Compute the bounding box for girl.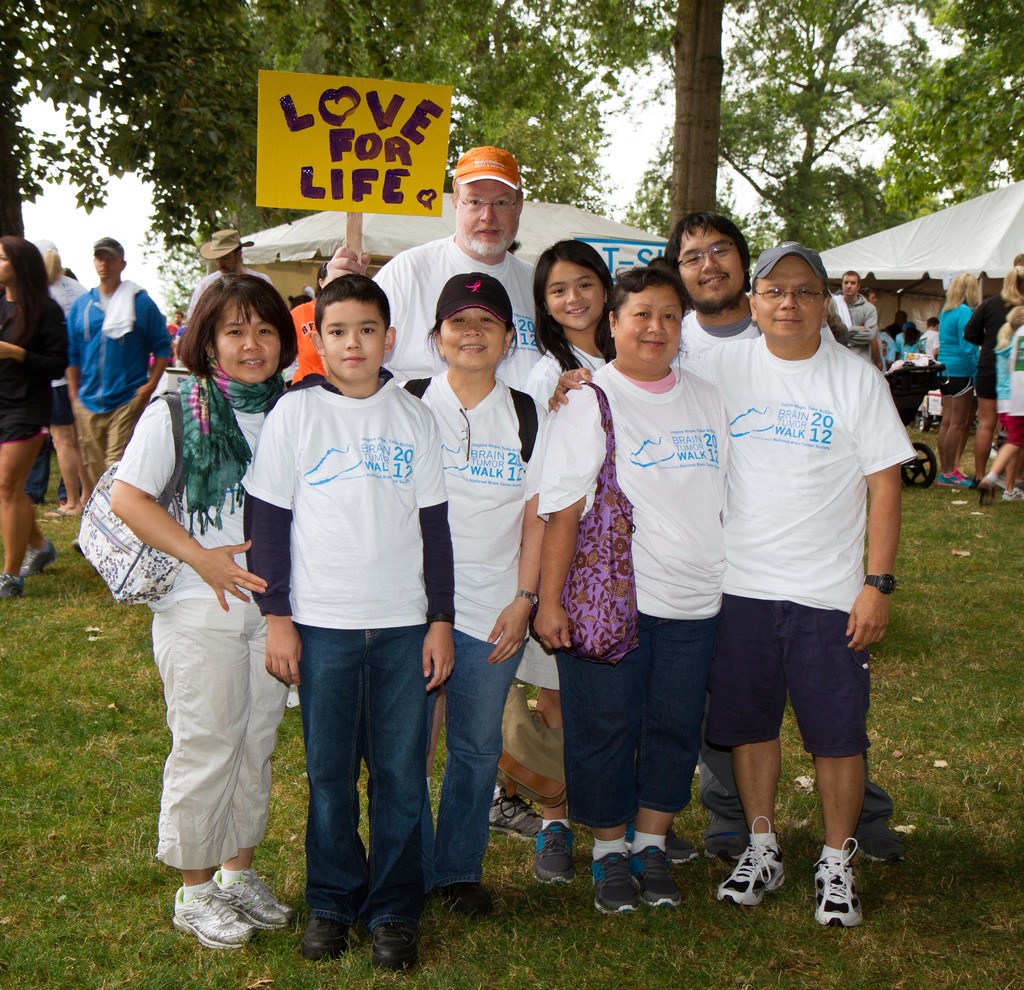
[518,231,635,886].
